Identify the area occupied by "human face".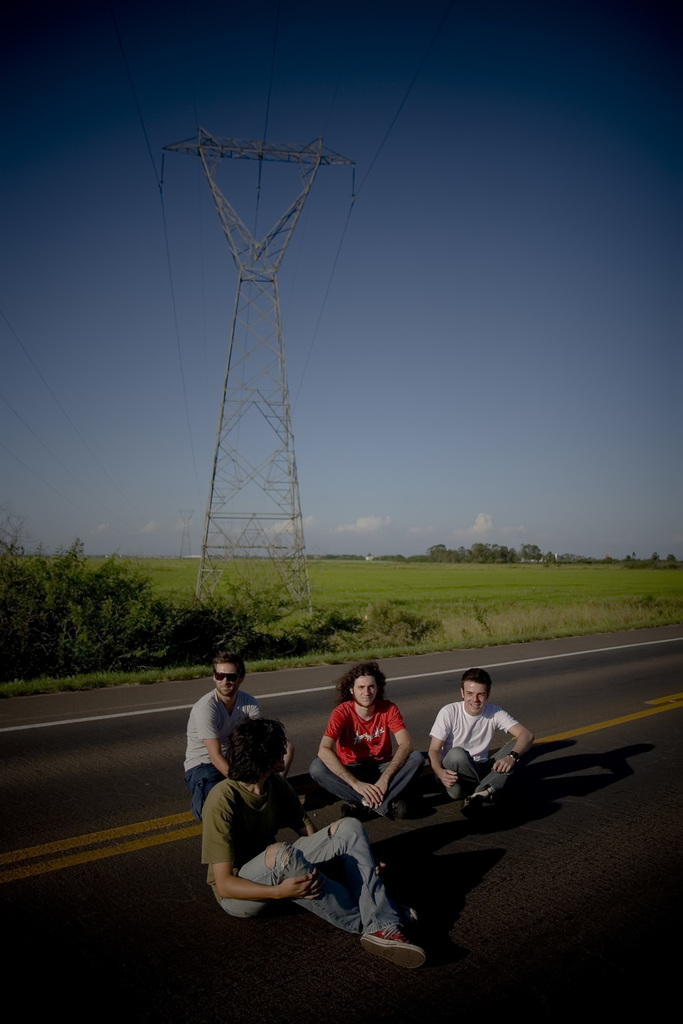
Area: (212, 664, 238, 698).
